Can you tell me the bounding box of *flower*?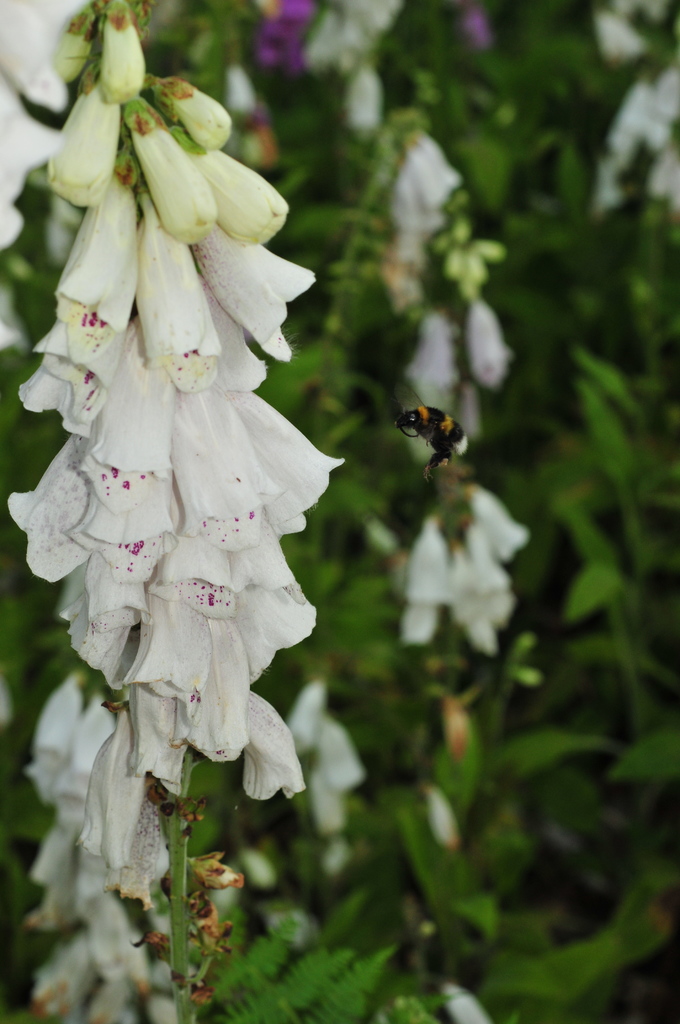
[left=385, top=127, right=460, bottom=243].
